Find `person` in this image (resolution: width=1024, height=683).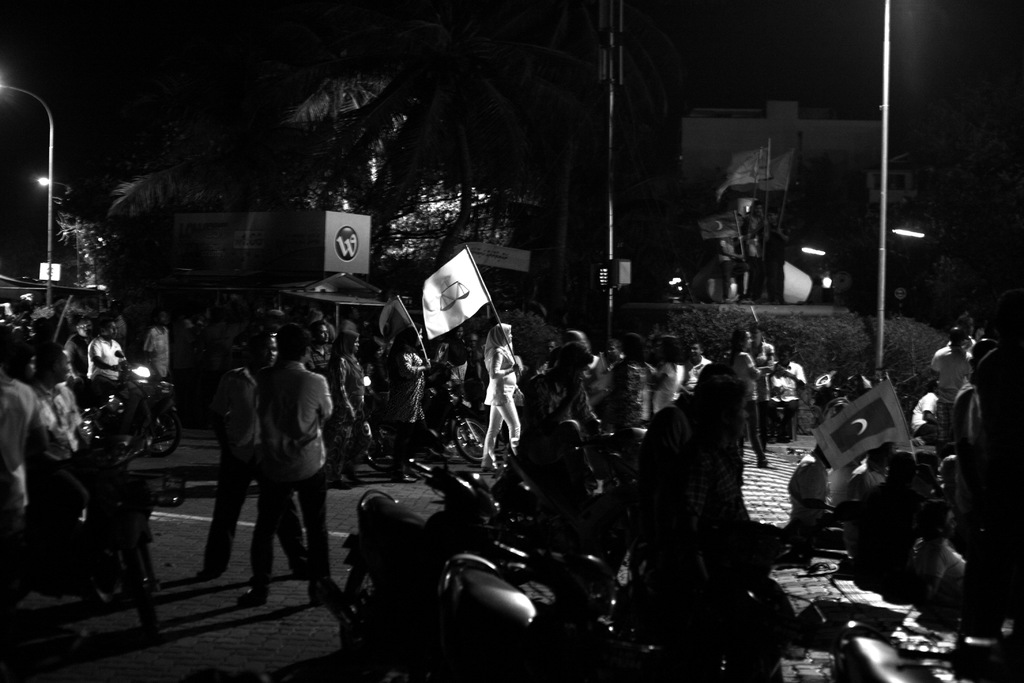
{"left": 683, "top": 333, "right": 714, "bottom": 413}.
